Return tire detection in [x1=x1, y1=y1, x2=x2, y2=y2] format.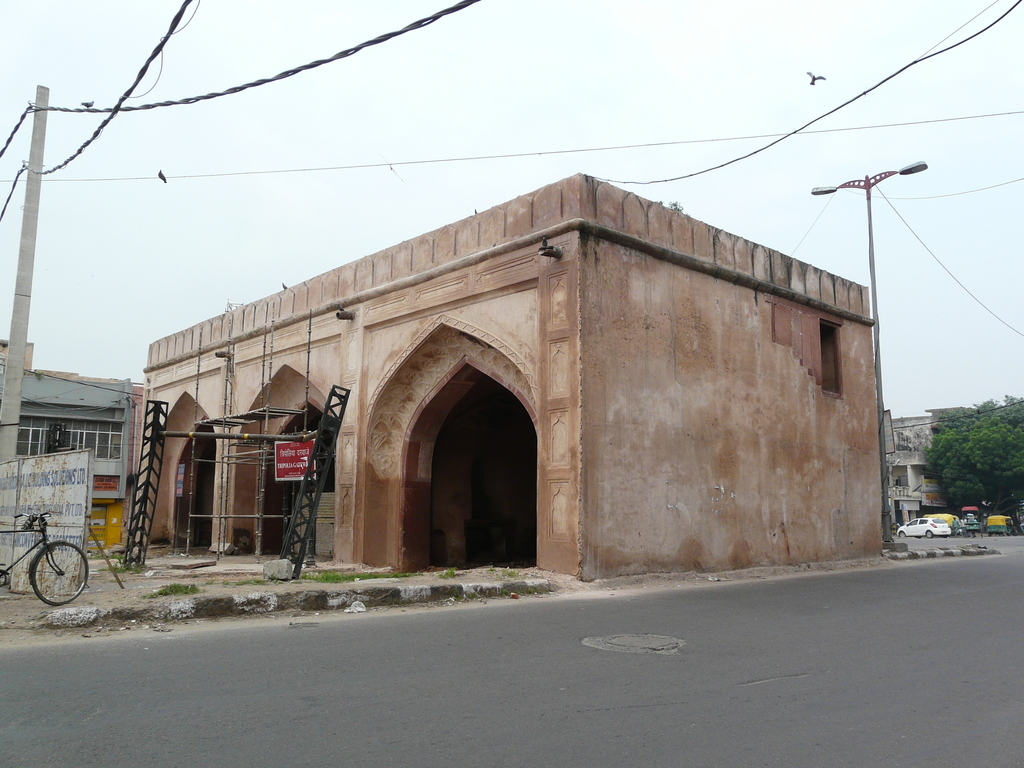
[x1=898, y1=529, x2=909, y2=543].
